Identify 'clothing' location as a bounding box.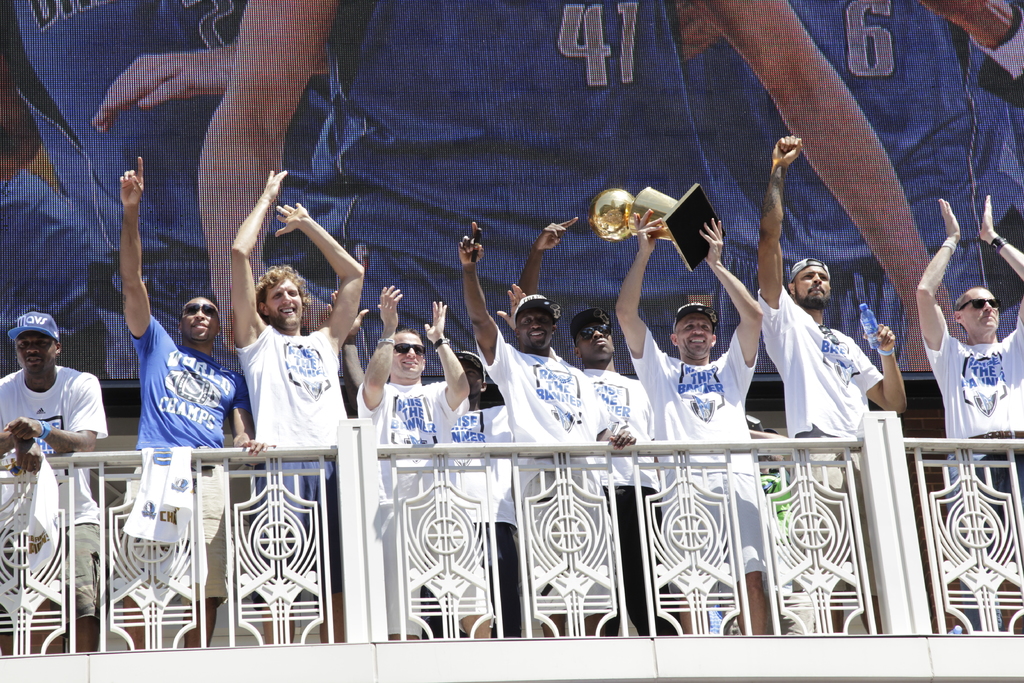
755, 289, 879, 591.
